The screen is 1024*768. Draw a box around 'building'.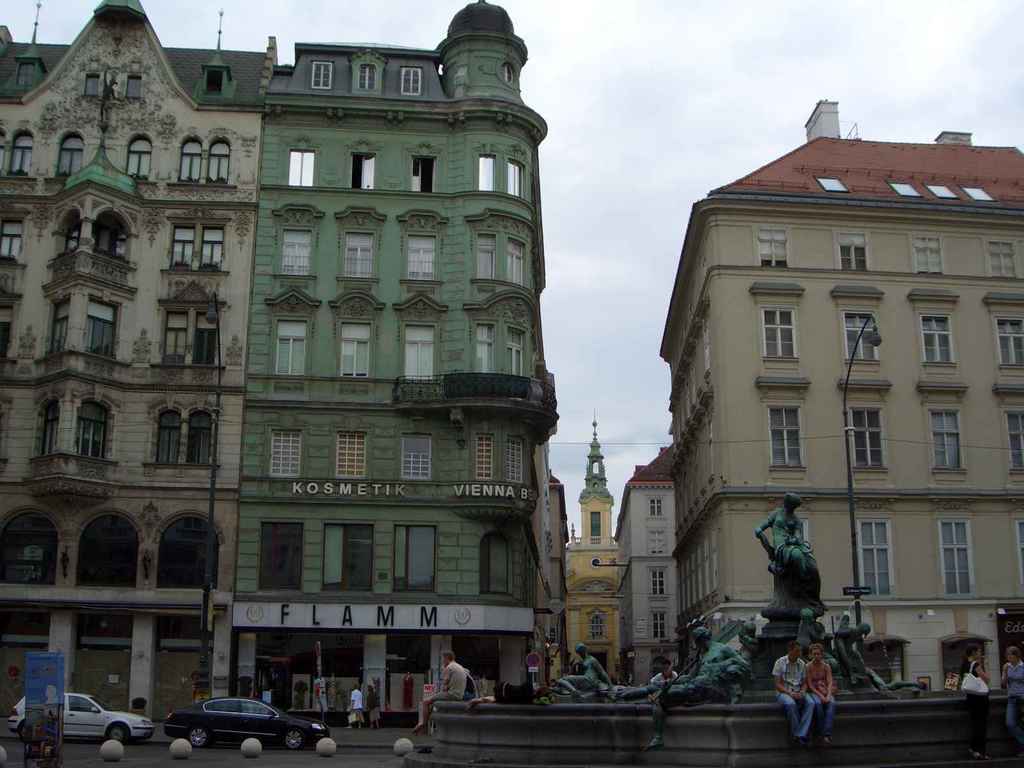
[x1=228, y1=0, x2=563, y2=721].
